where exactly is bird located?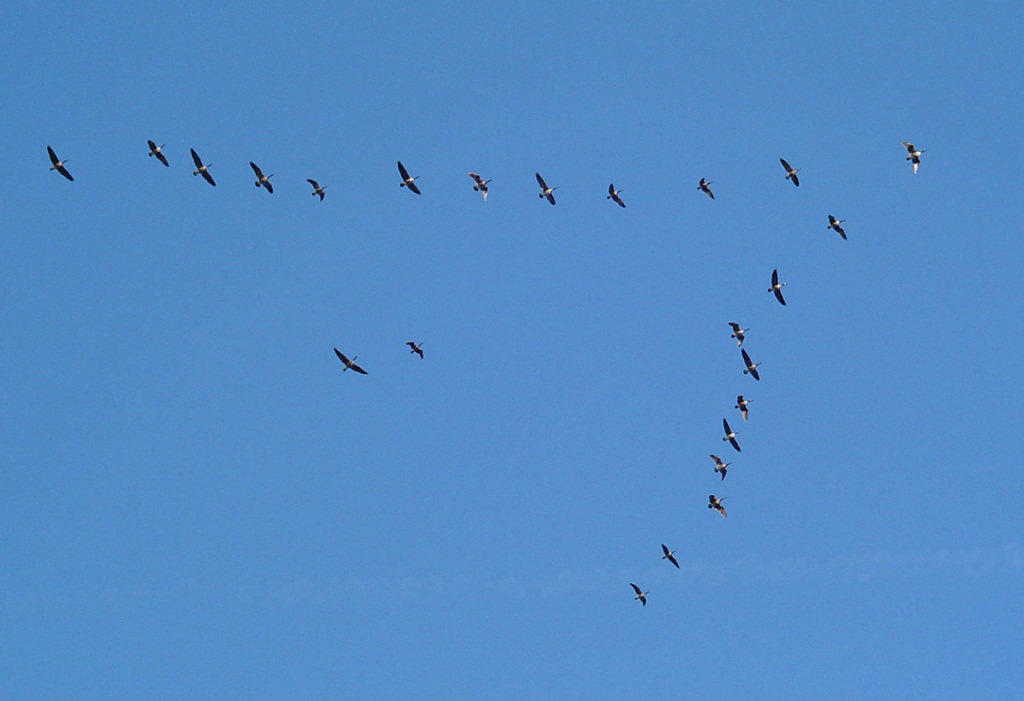
Its bounding box is [723, 413, 742, 448].
